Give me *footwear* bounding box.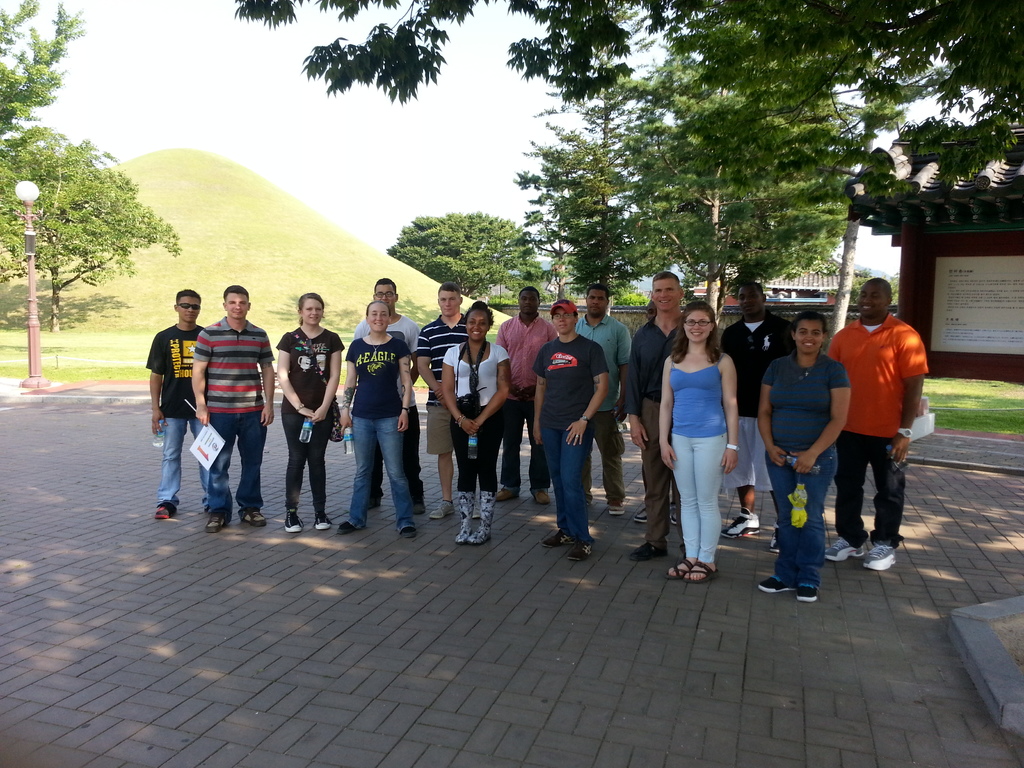
758:574:796:598.
